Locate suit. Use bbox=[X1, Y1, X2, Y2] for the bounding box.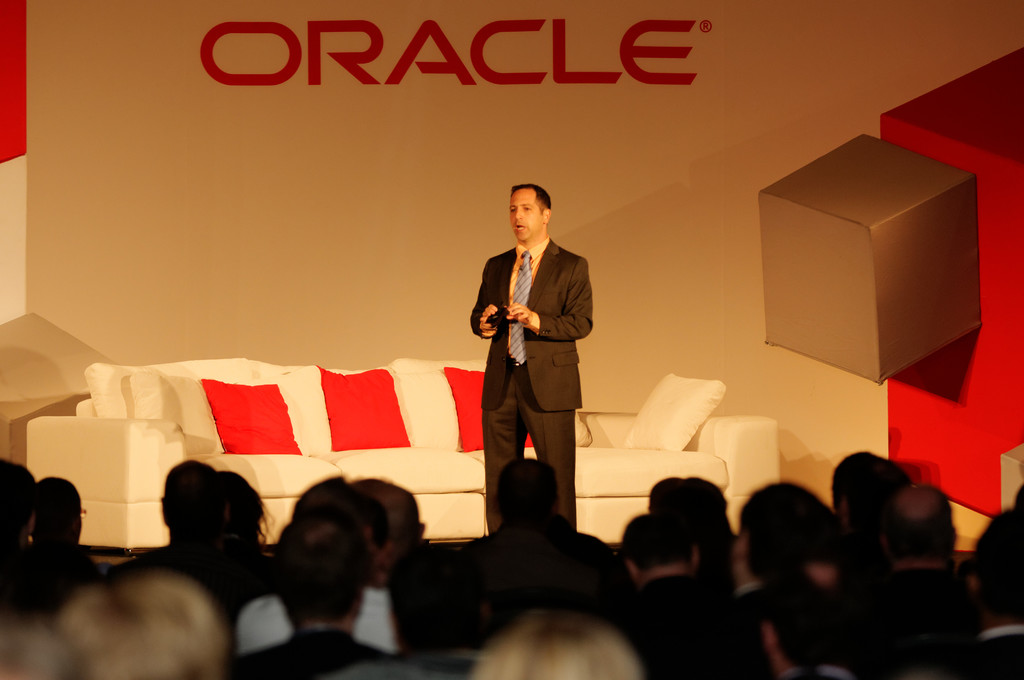
bbox=[468, 198, 602, 514].
